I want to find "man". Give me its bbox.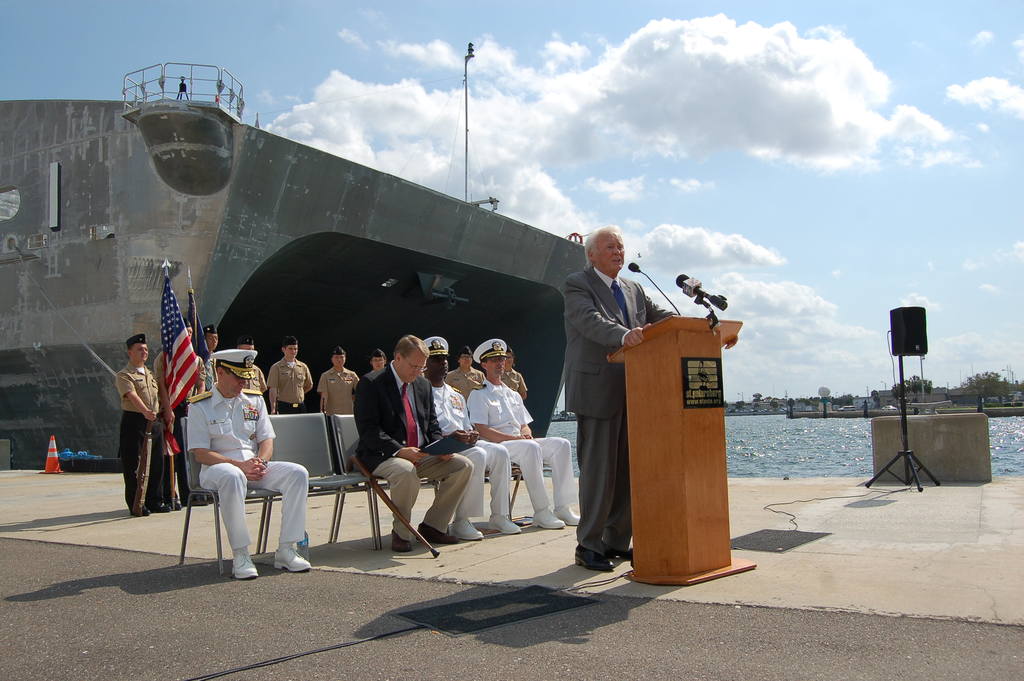
<bbox>317, 347, 359, 416</bbox>.
